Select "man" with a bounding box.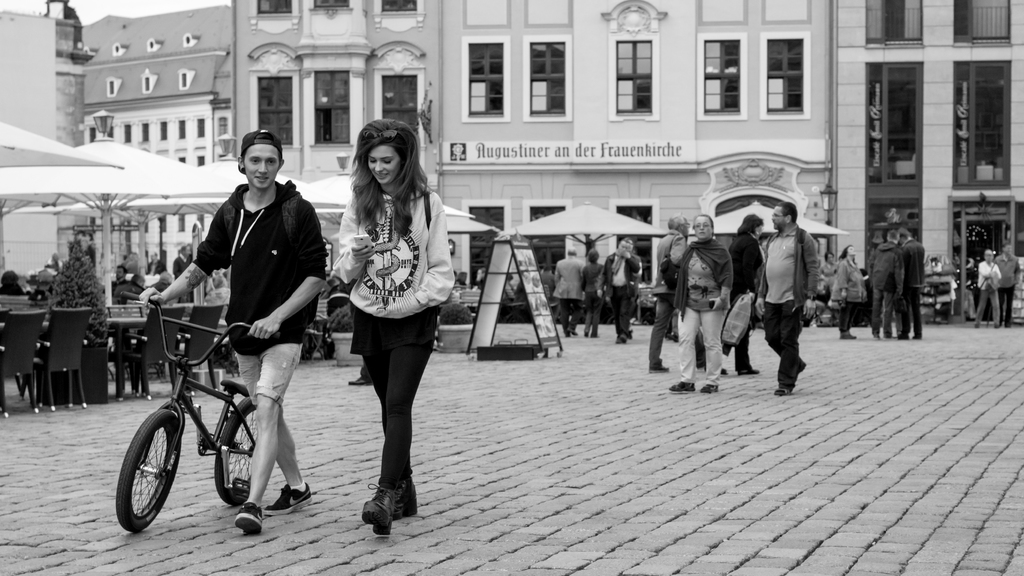
BBox(871, 227, 905, 337).
